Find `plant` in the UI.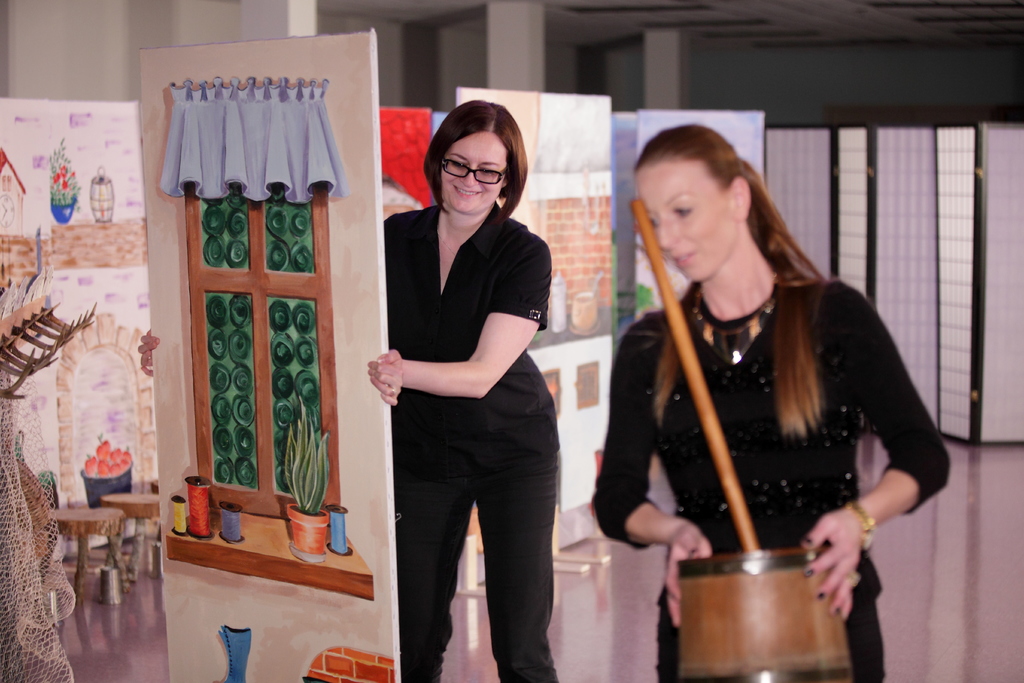
UI element at detection(284, 388, 330, 512).
